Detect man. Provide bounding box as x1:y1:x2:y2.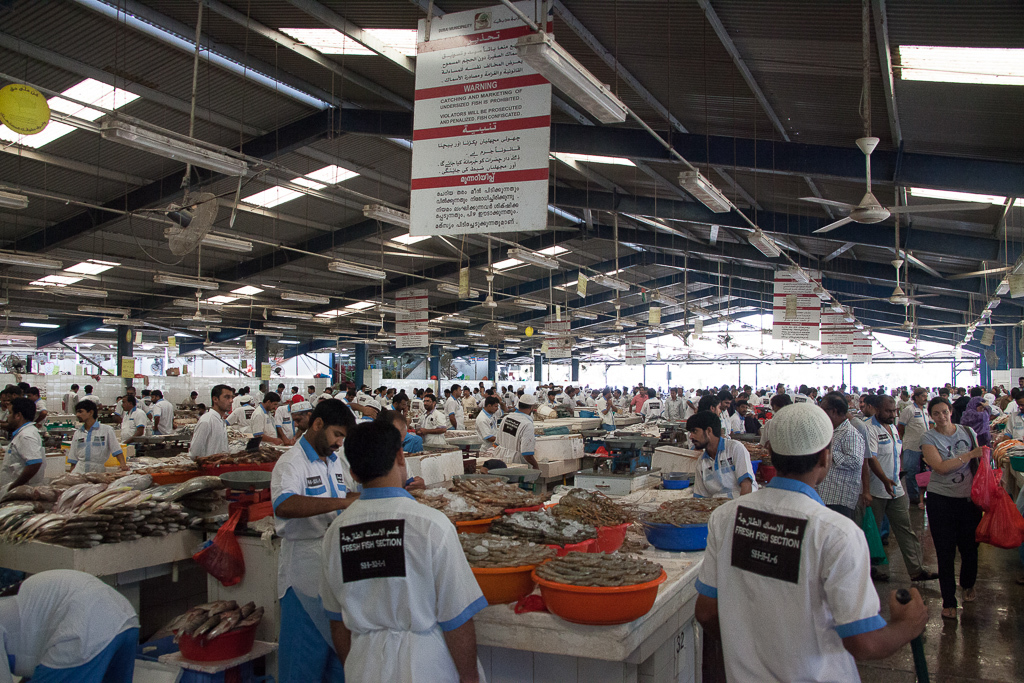
864:397:942:585.
